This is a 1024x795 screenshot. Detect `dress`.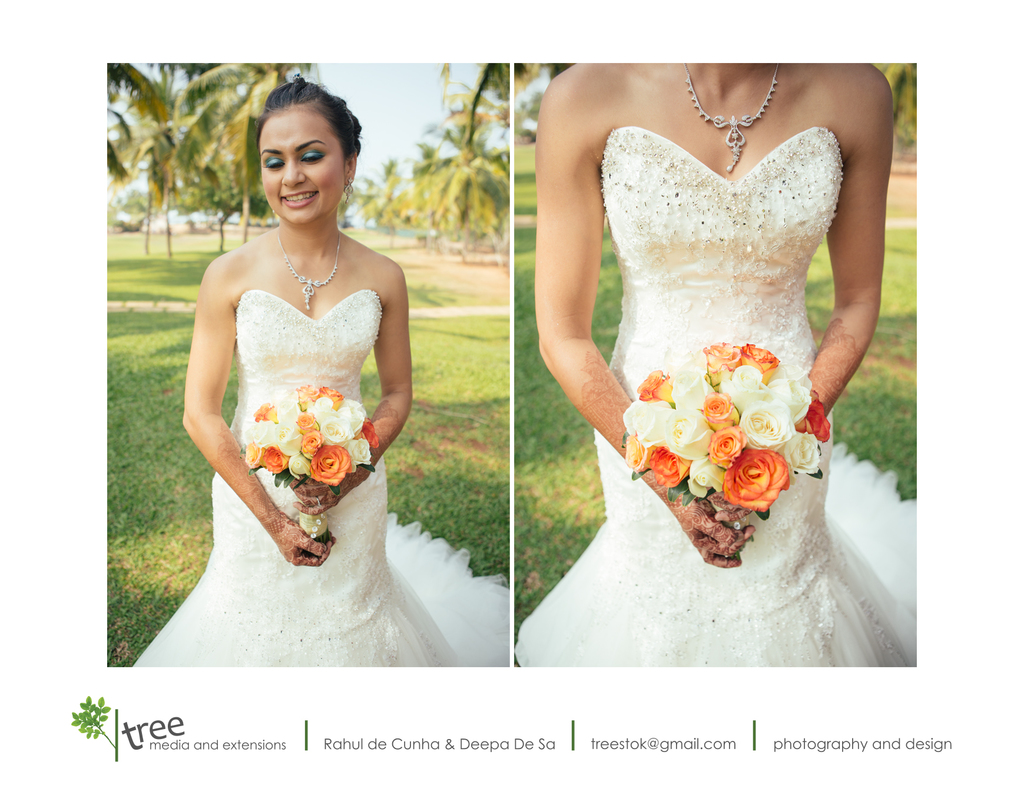
[131, 287, 508, 670].
